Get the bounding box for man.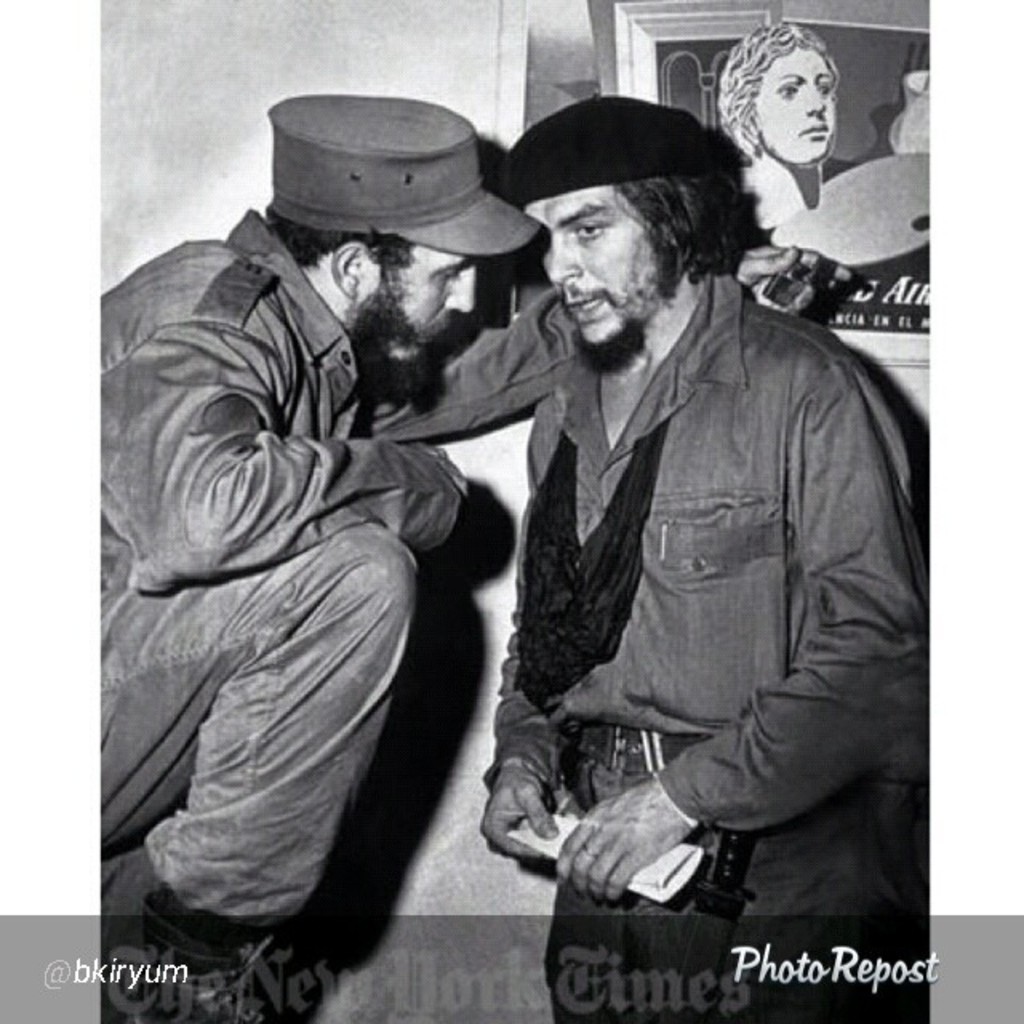
x1=86, y1=75, x2=880, y2=957.
